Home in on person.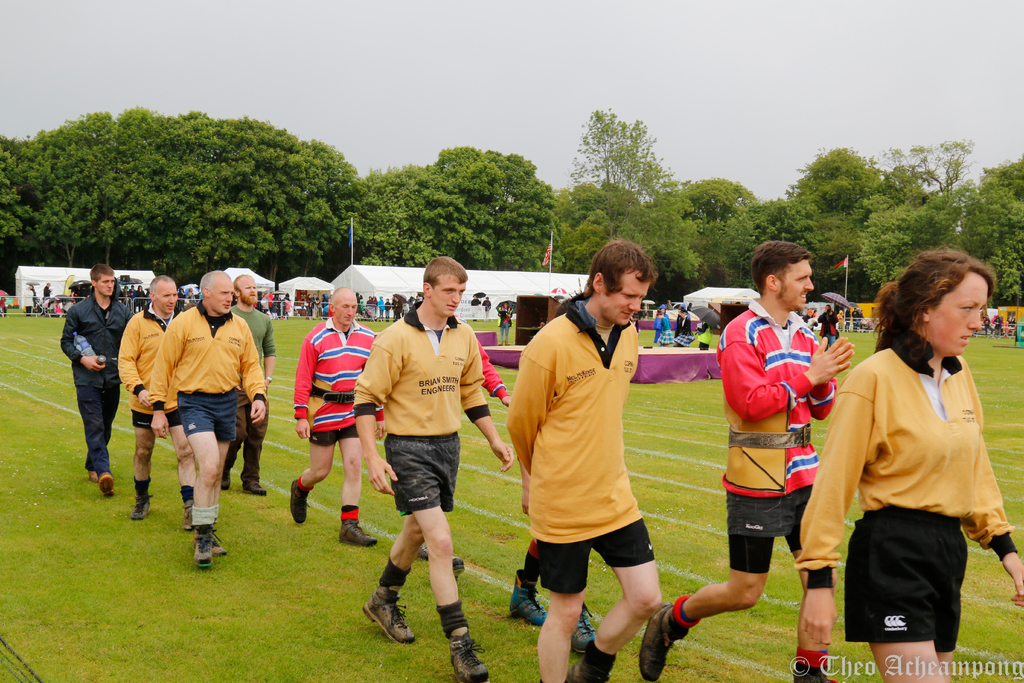
Homed in at [671,304,696,347].
